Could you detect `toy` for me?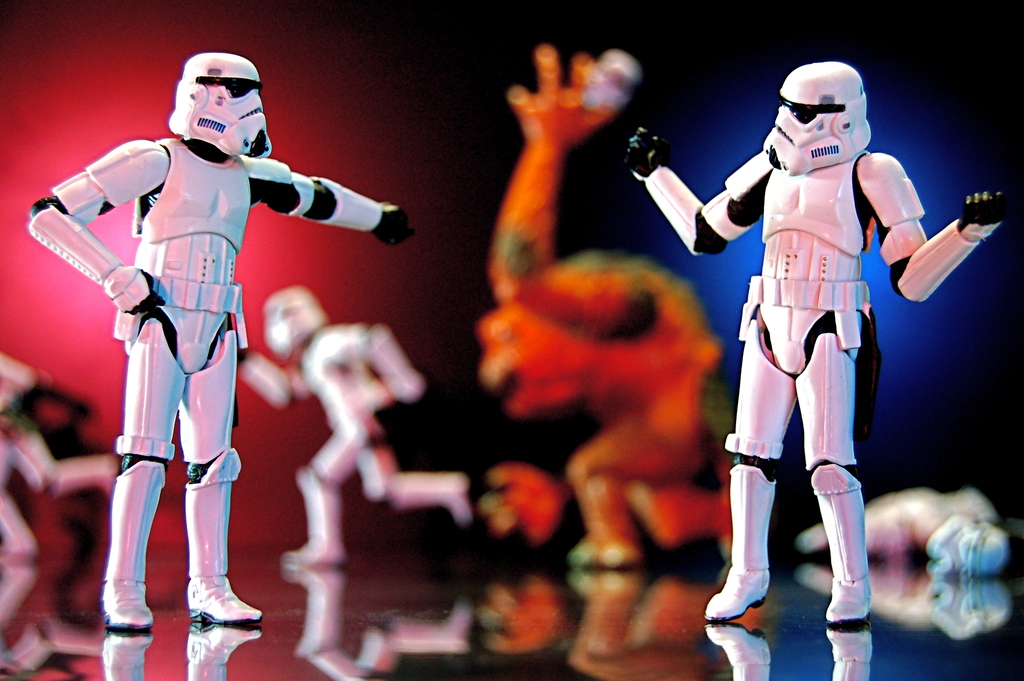
Detection result: 802, 485, 1008, 574.
